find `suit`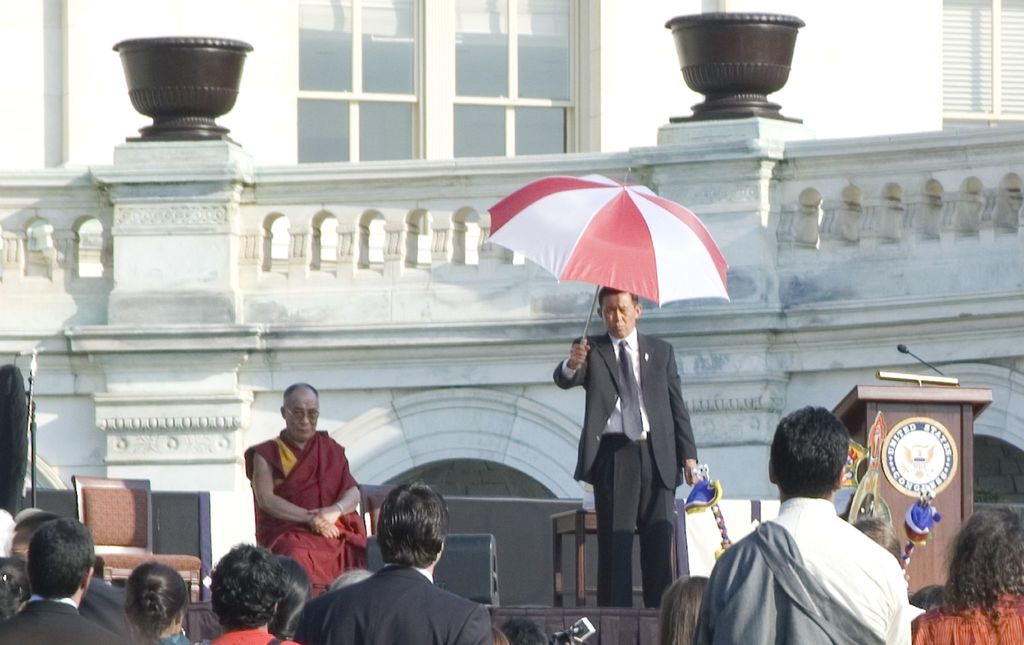
detection(81, 579, 127, 637)
